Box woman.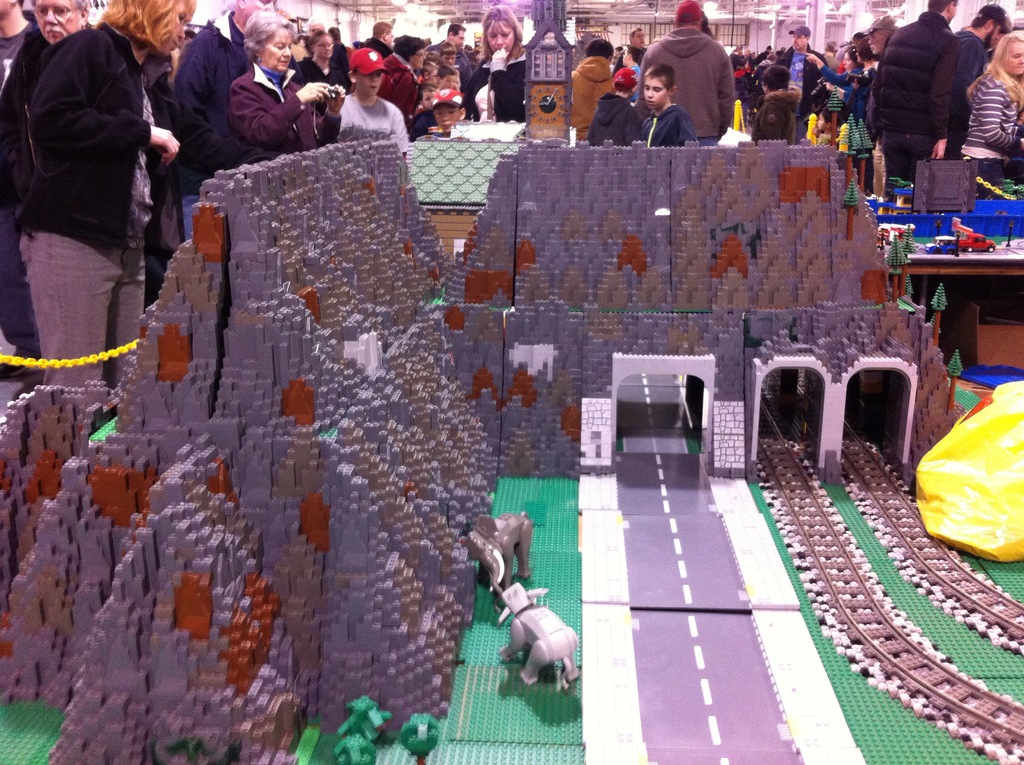
{"left": 840, "top": 44, "right": 865, "bottom": 74}.
